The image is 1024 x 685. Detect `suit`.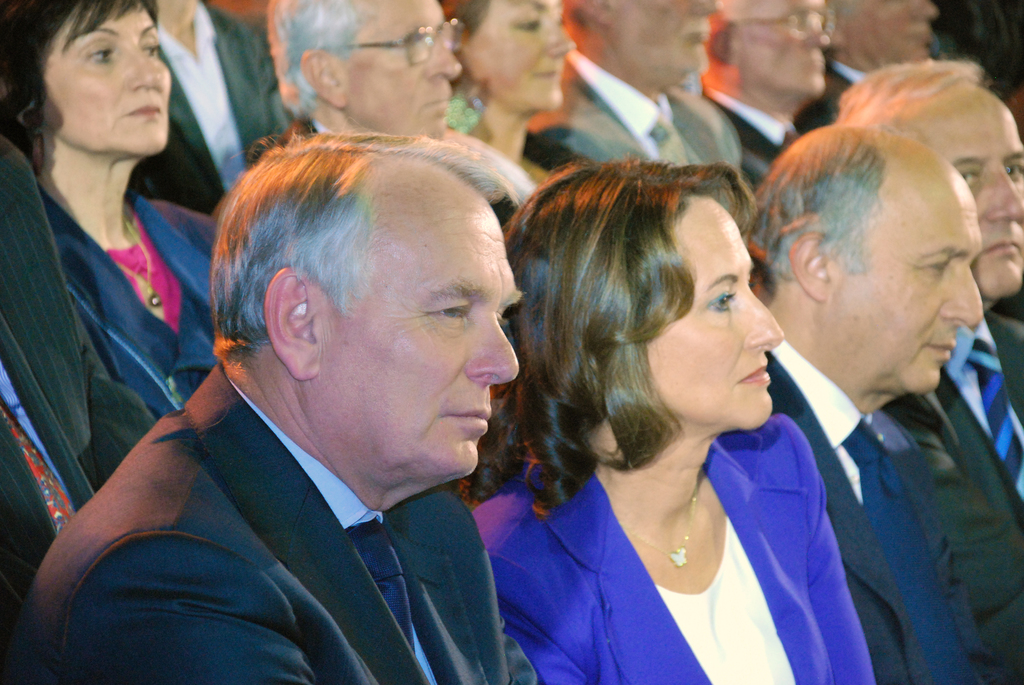
Detection: bbox=[0, 133, 159, 681].
